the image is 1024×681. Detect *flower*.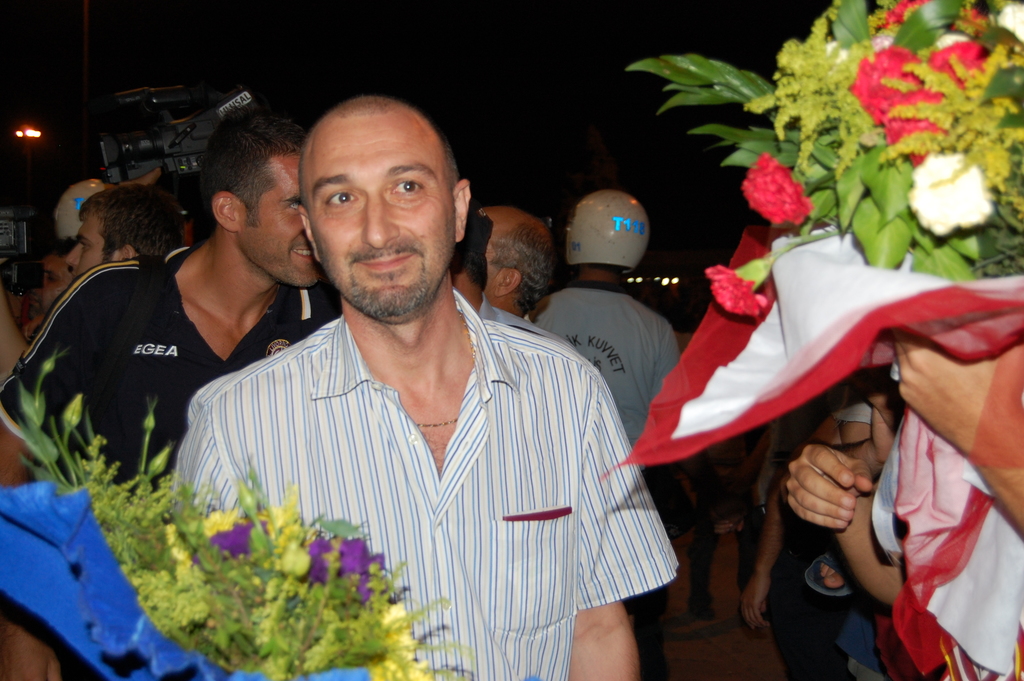
Detection: left=700, top=261, right=772, bottom=320.
